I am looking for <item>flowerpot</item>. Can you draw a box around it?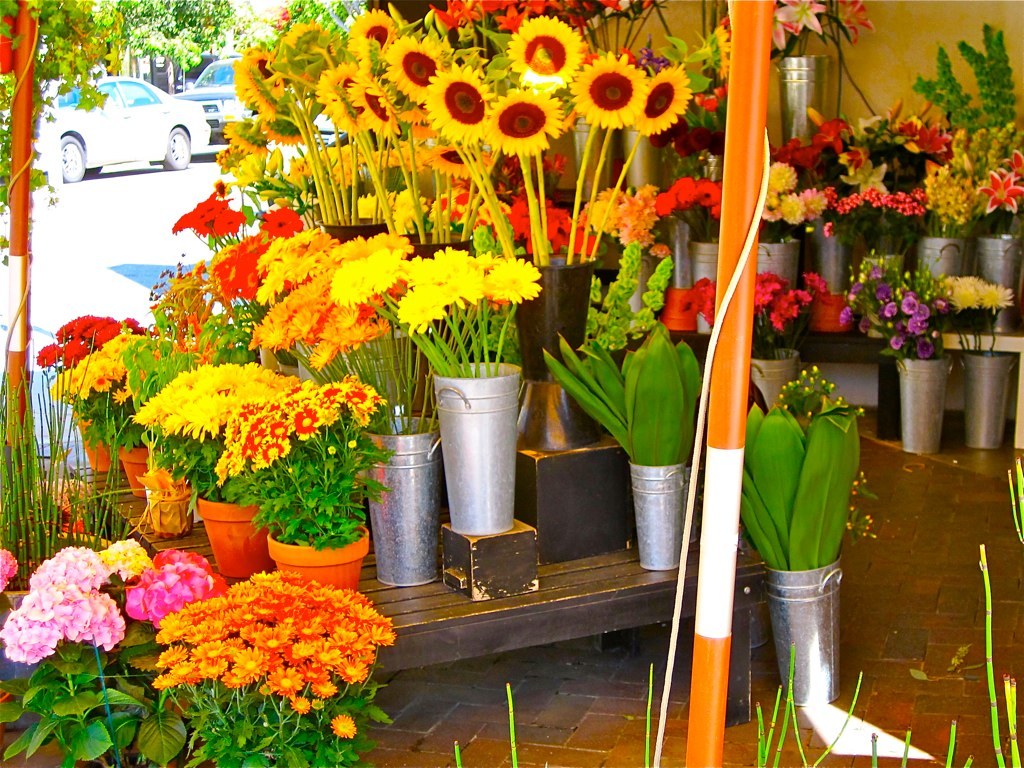
Sure, the bounding box is crop(199, 504, 270, 578).
